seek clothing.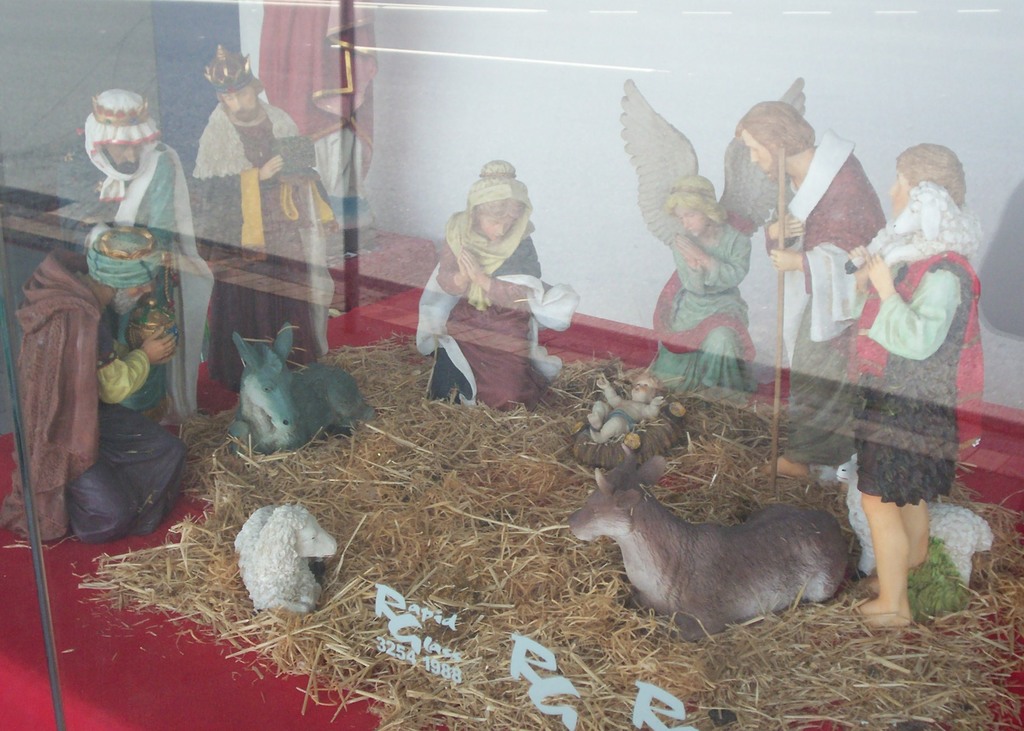
648, 217, 755, 402.
